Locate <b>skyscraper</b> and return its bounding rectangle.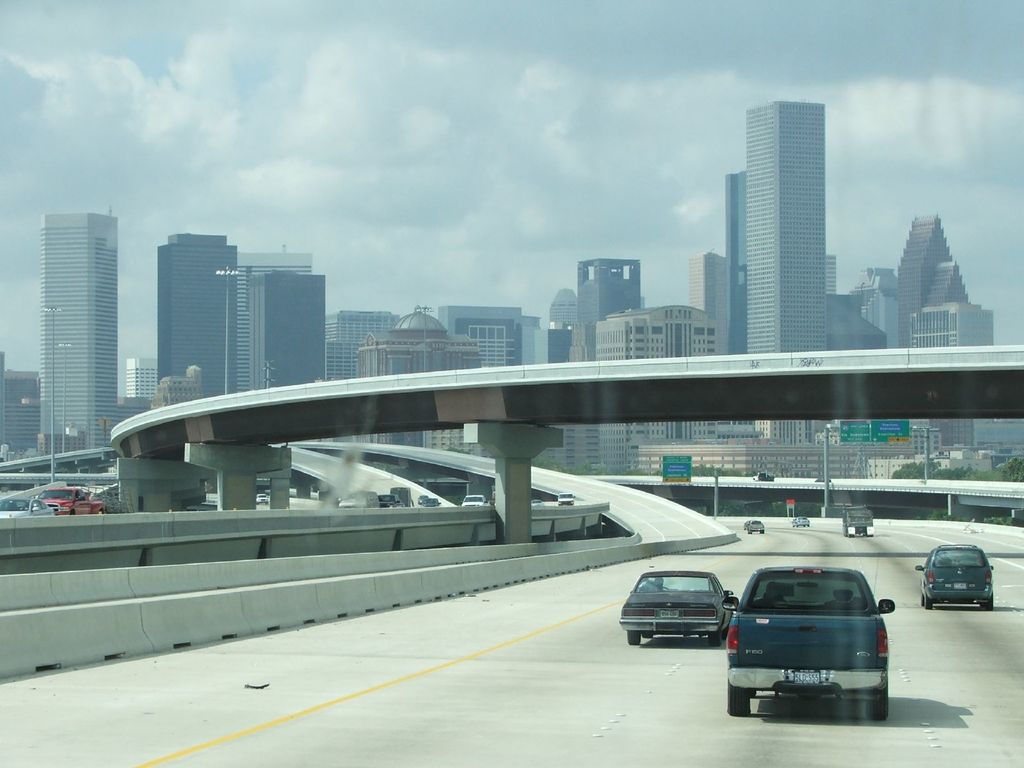
crop(721, 173, 743, 355).
